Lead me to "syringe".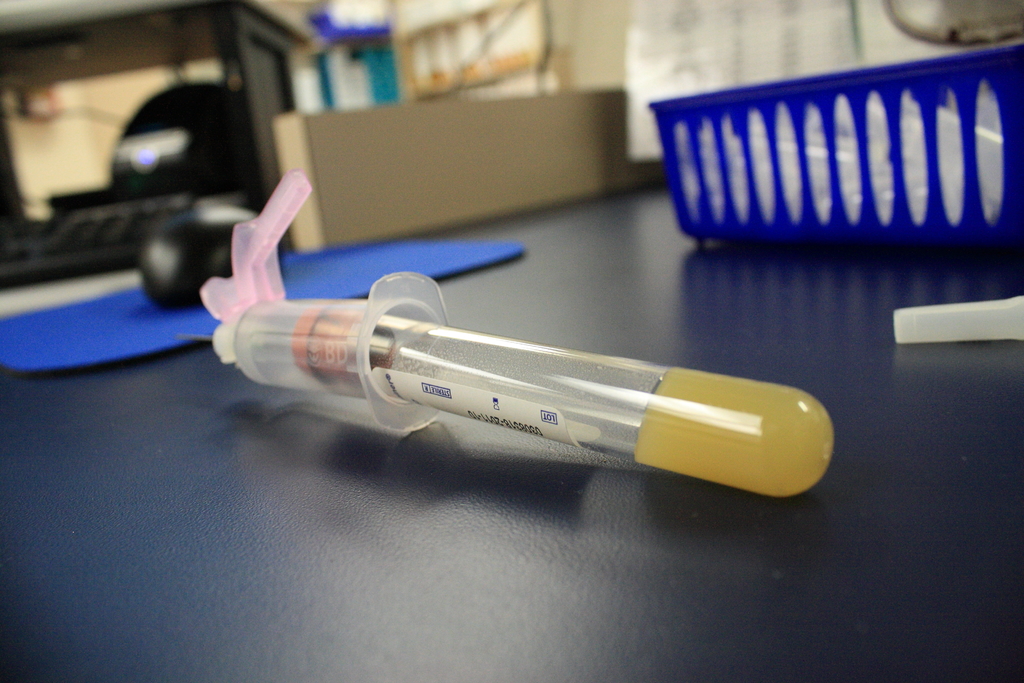
Lead to pyautogui.locateOnScreen(175, 170, 450, 431).
